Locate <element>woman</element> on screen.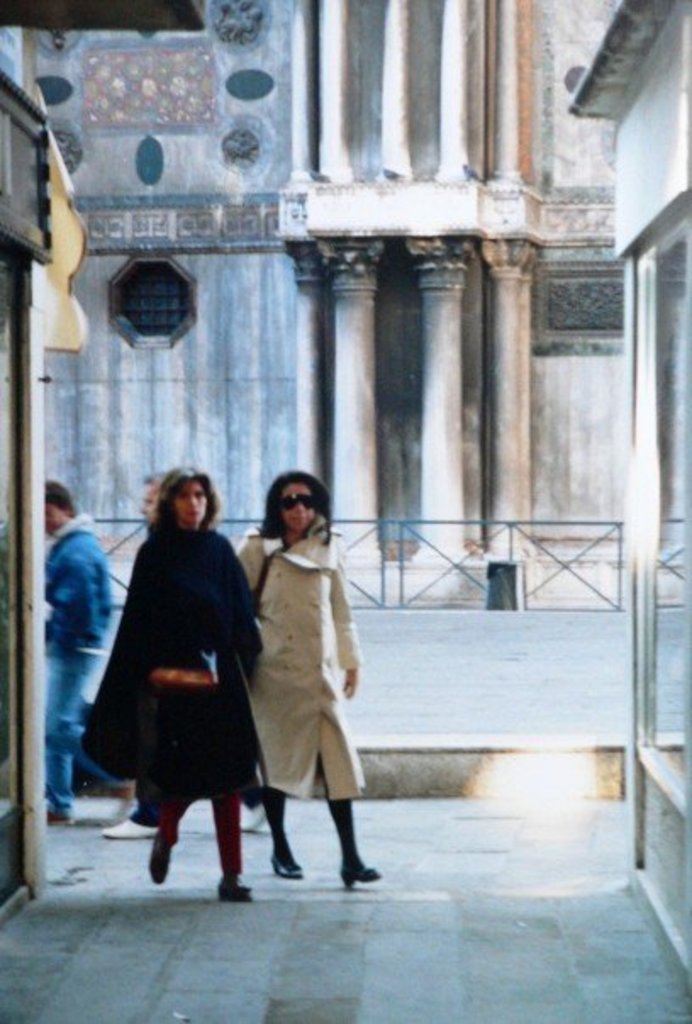
On screen at box(236, 468, 378, 882).
